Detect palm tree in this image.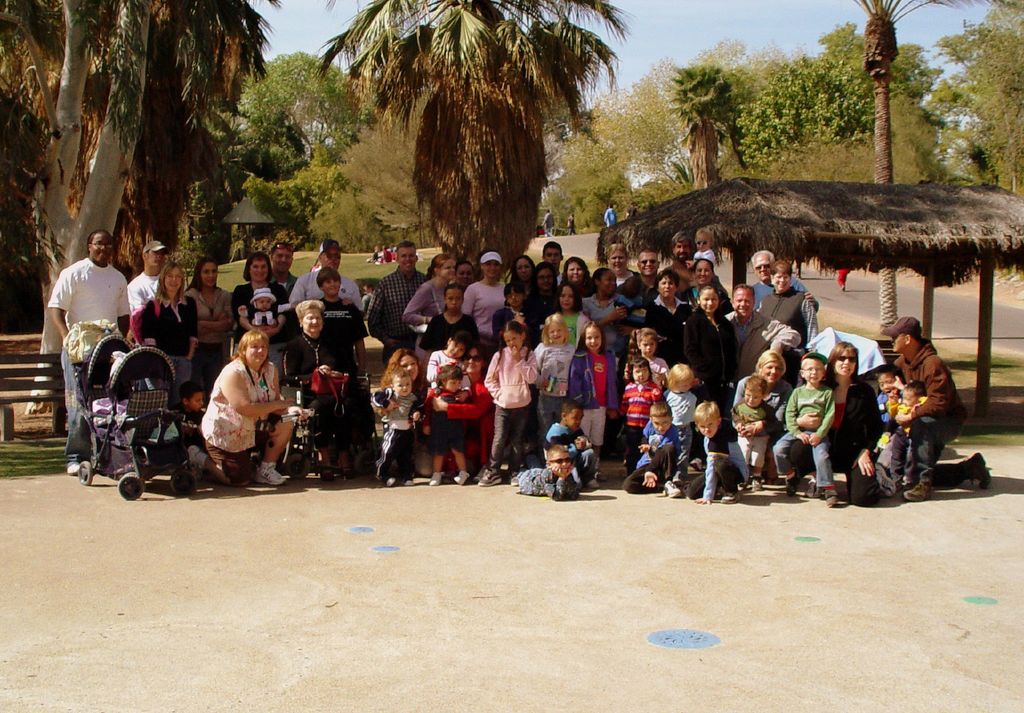
Detection: 668/58/740/182.
